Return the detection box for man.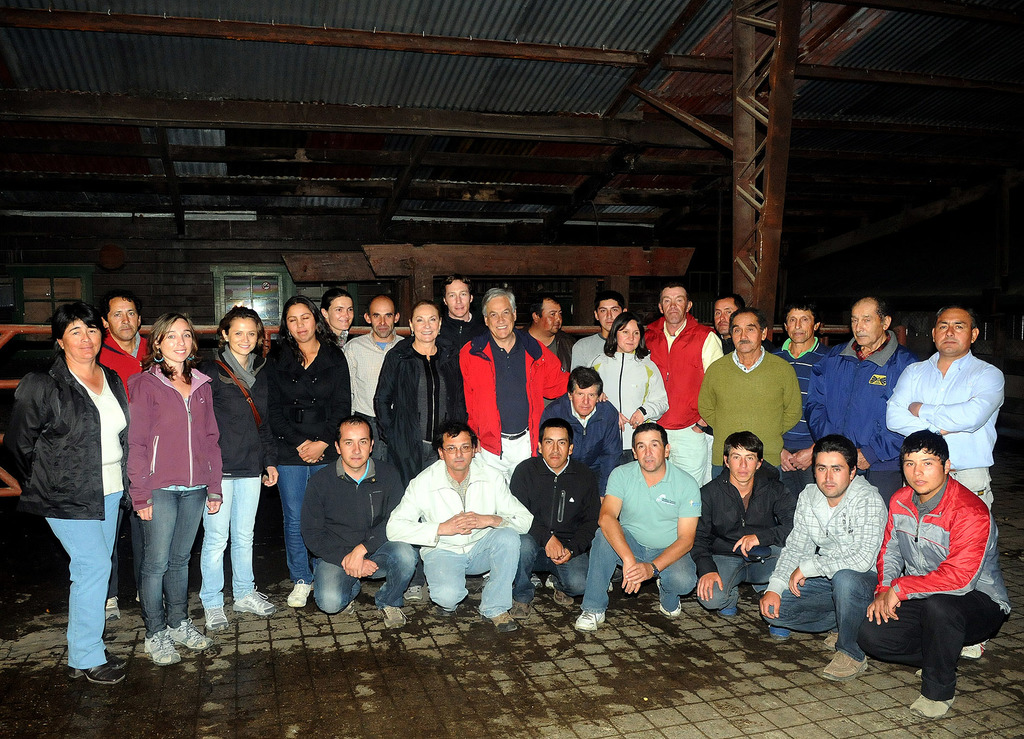
bbox=[520, 293, 565, 417].
